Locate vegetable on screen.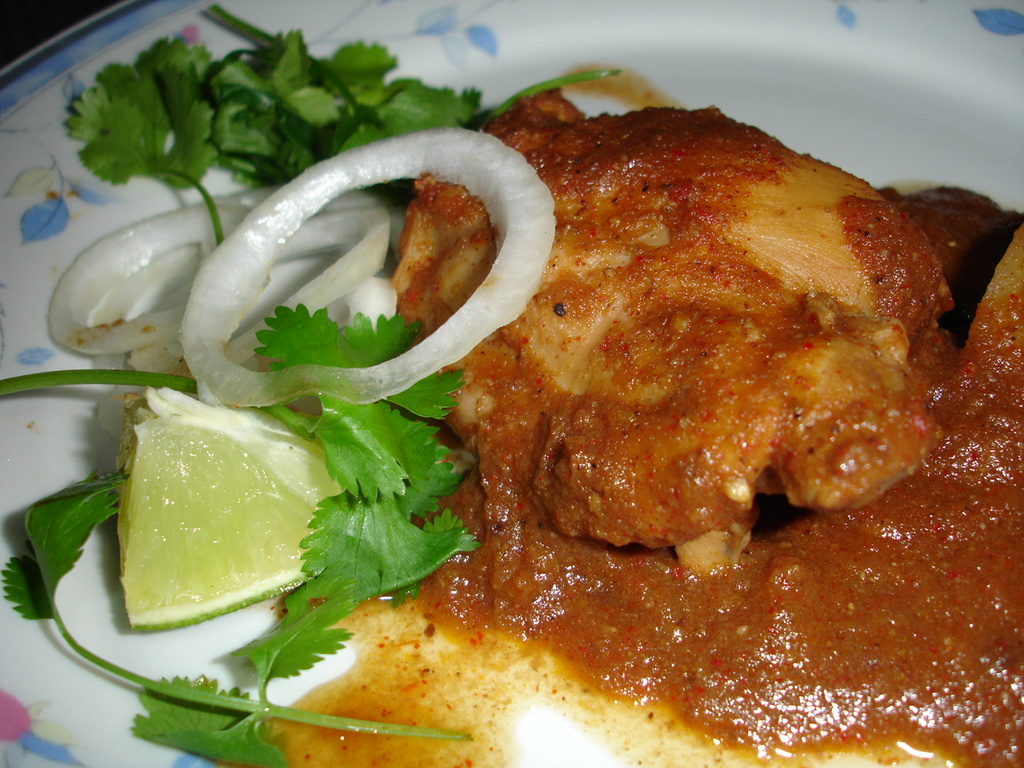
On screen at 0, 0, 627, 767.
